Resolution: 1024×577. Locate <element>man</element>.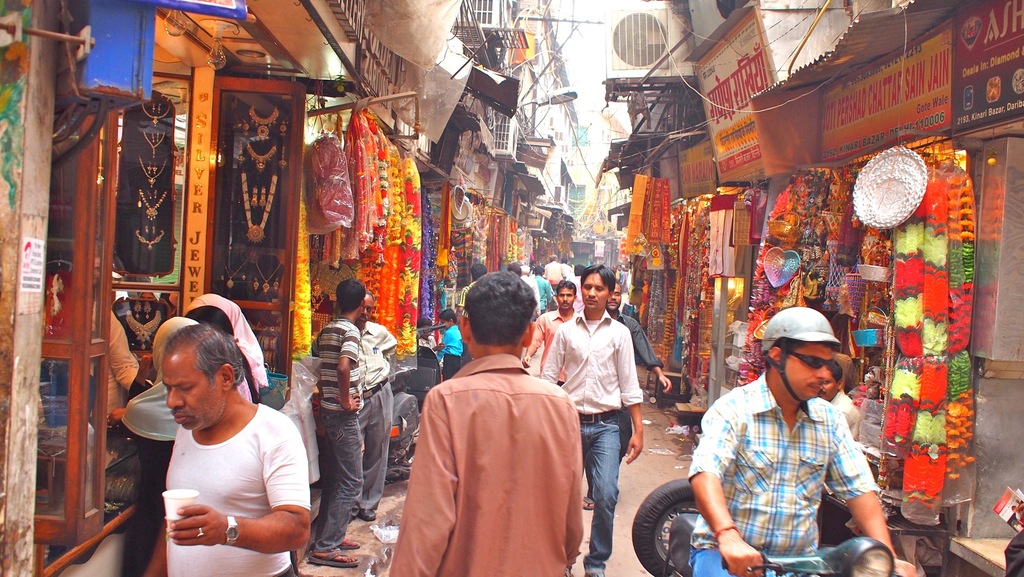
x1=355, y1=295, x2=407, y2=512.
